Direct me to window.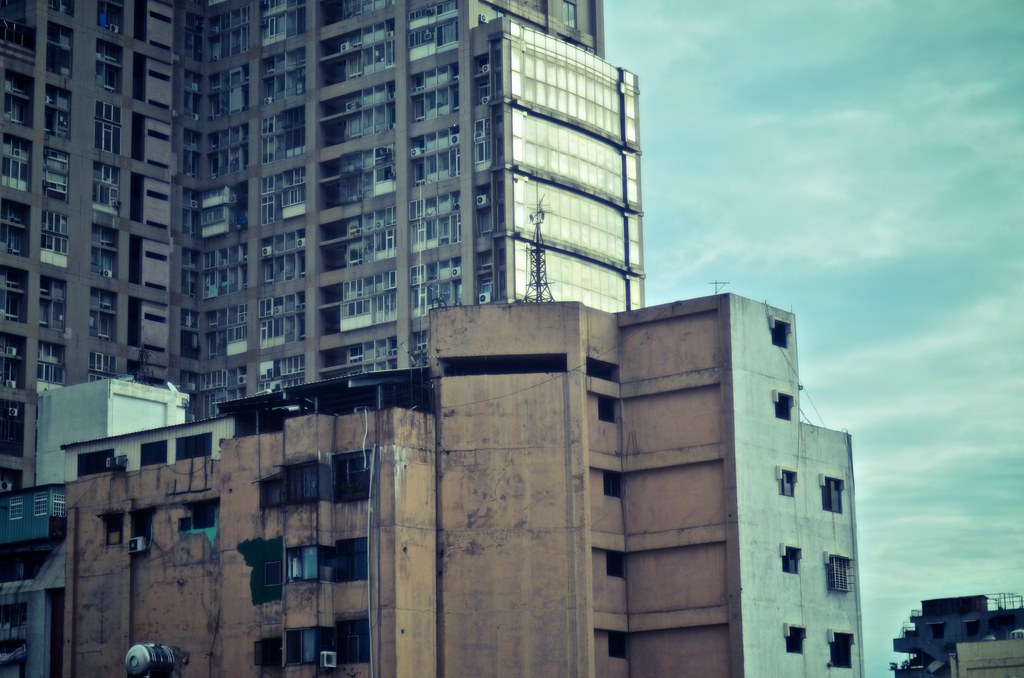
Direction: (x1=287, y1=544, x2=314, y2=578).
